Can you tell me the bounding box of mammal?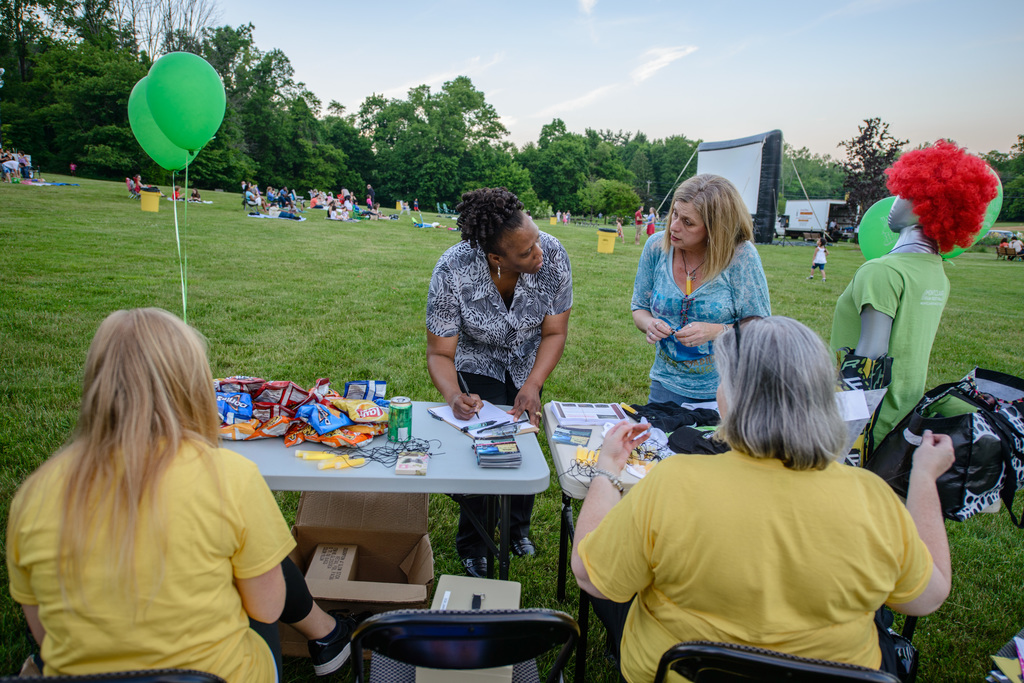
<bbox>276, 189, 292, 198</bbox>.
